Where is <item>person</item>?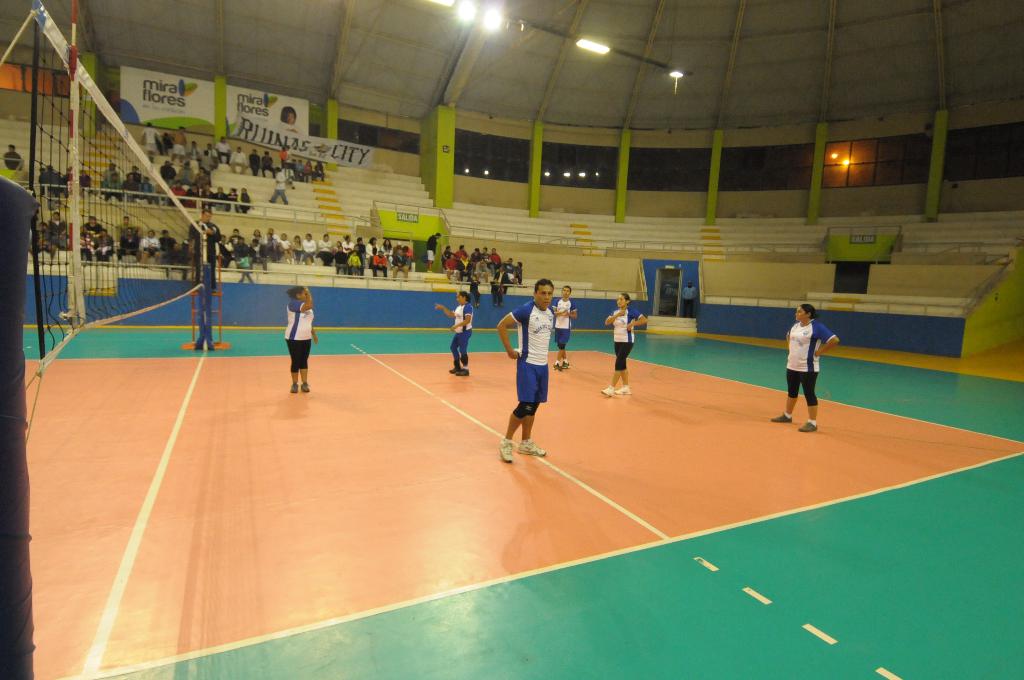
box(1, 145, 23, 177).
